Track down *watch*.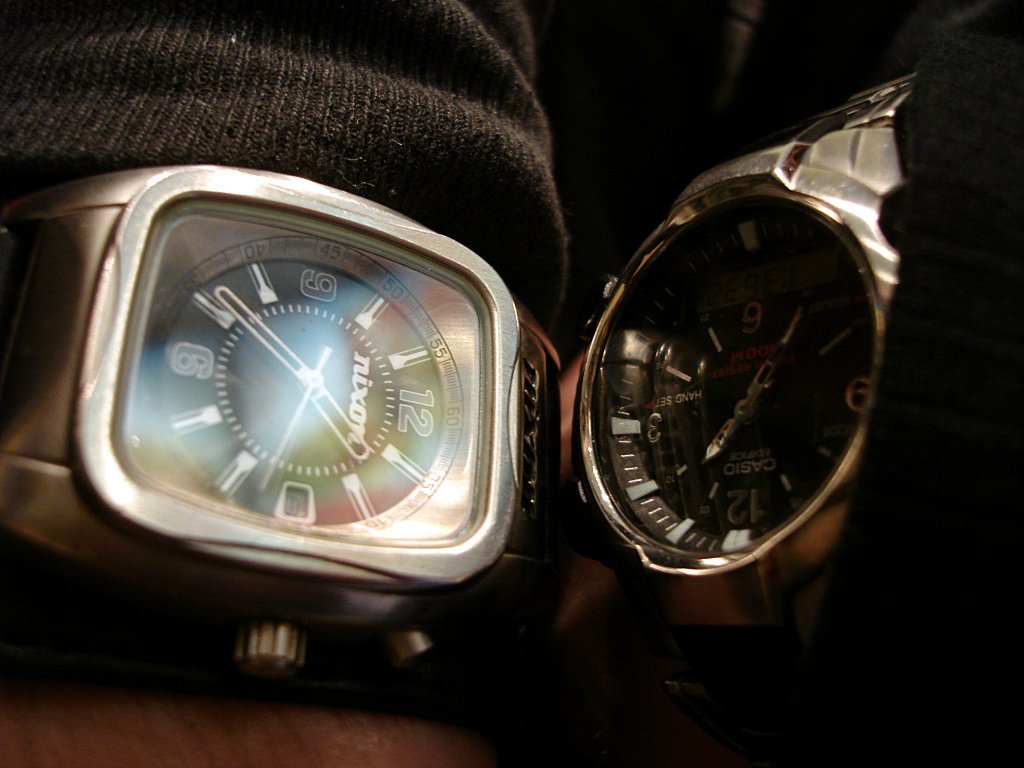
Tracked to {"left": 0, "top": 172, "right": 557, "bottom": 685}.
